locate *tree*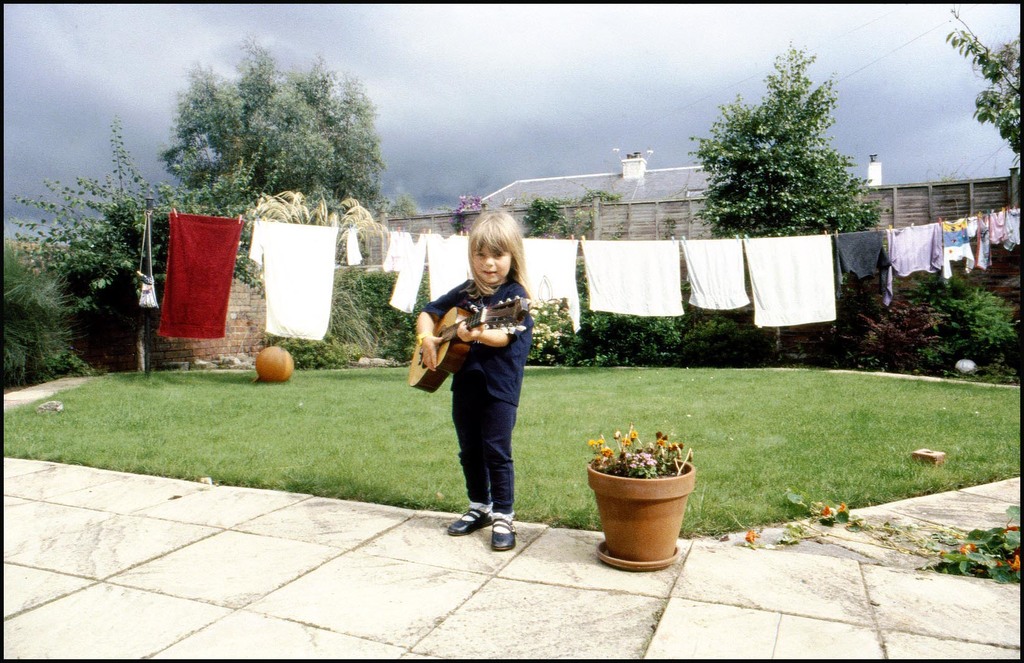
x1=680, y1=43, x2=883, y2=241
